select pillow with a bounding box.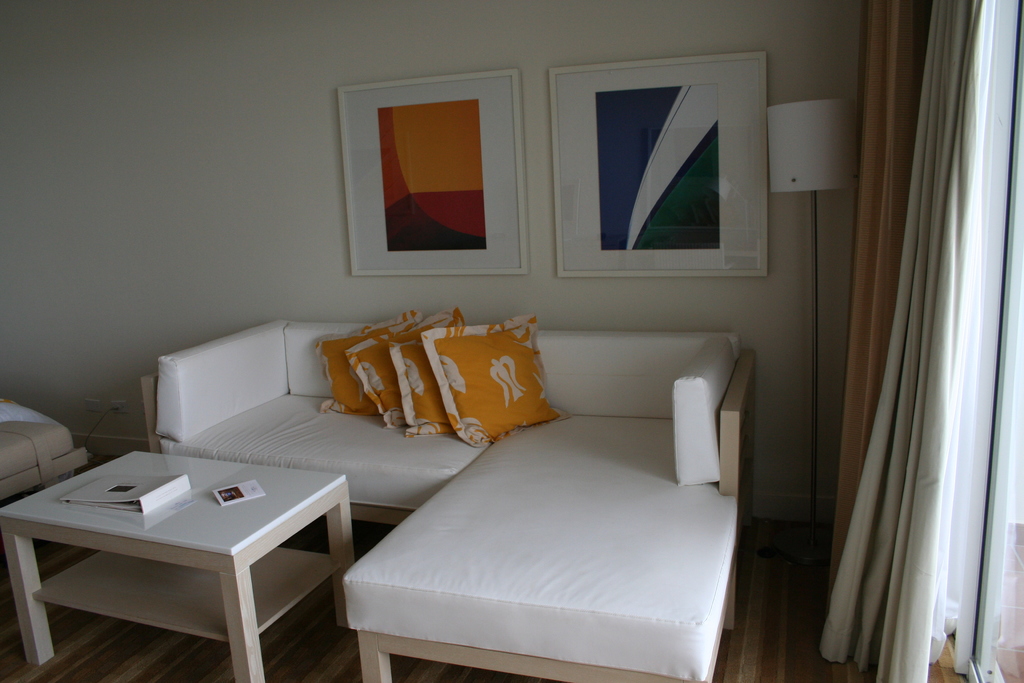
crop(348, 310, 424, 437).
